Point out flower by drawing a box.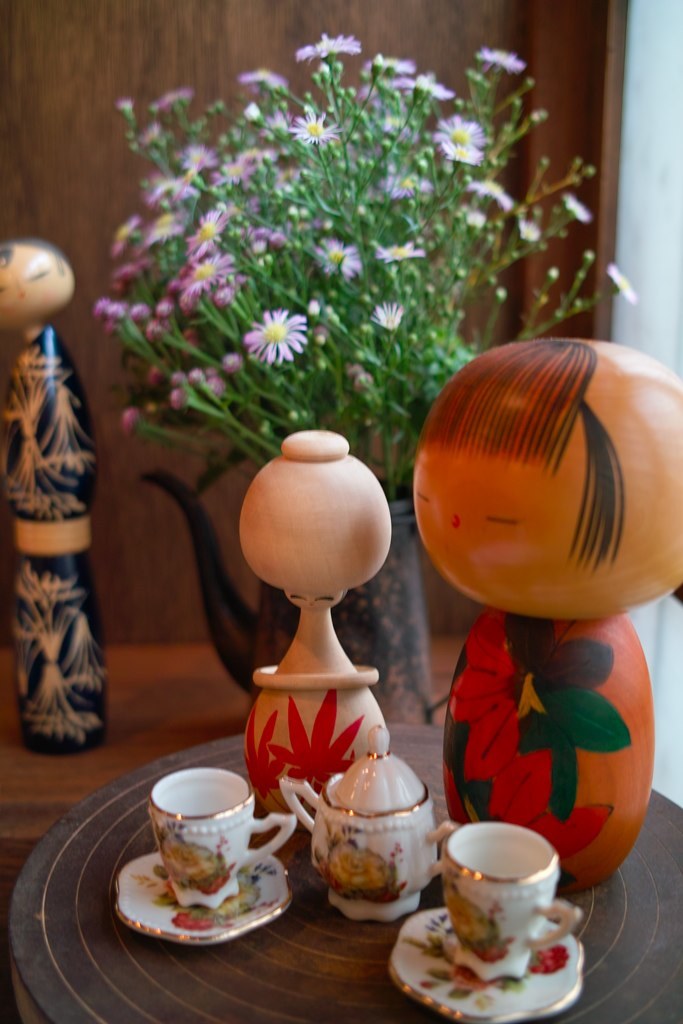
529 945 569 973.
